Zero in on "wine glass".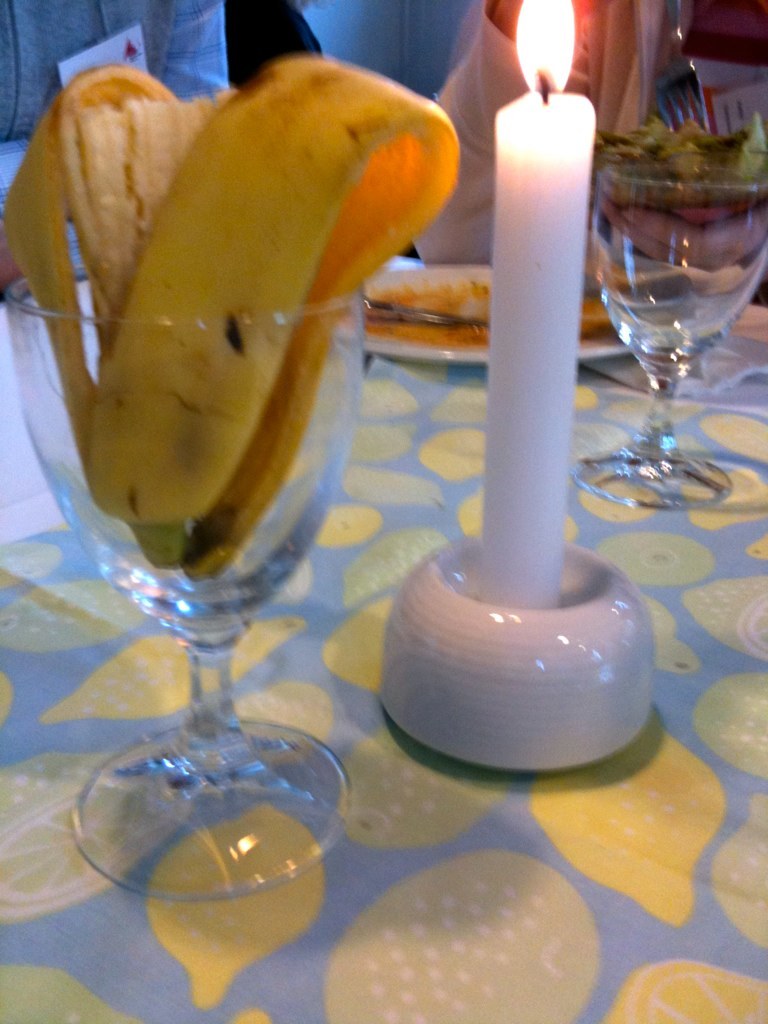
Zeroed in: detection(2, 256, 374, 900).
